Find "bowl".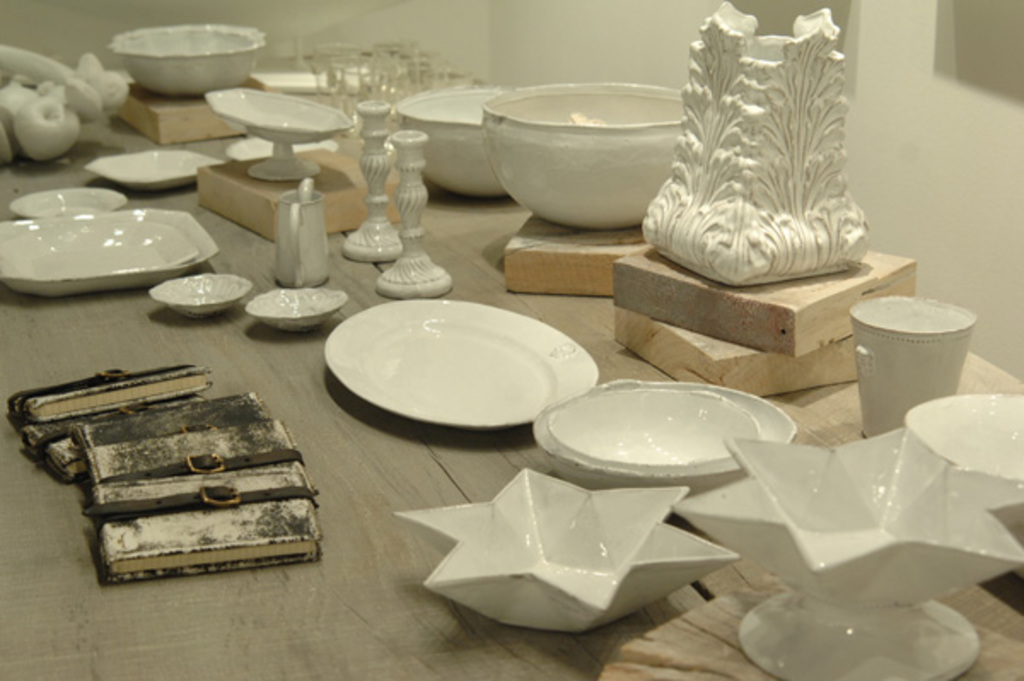
398/466/739/633.
